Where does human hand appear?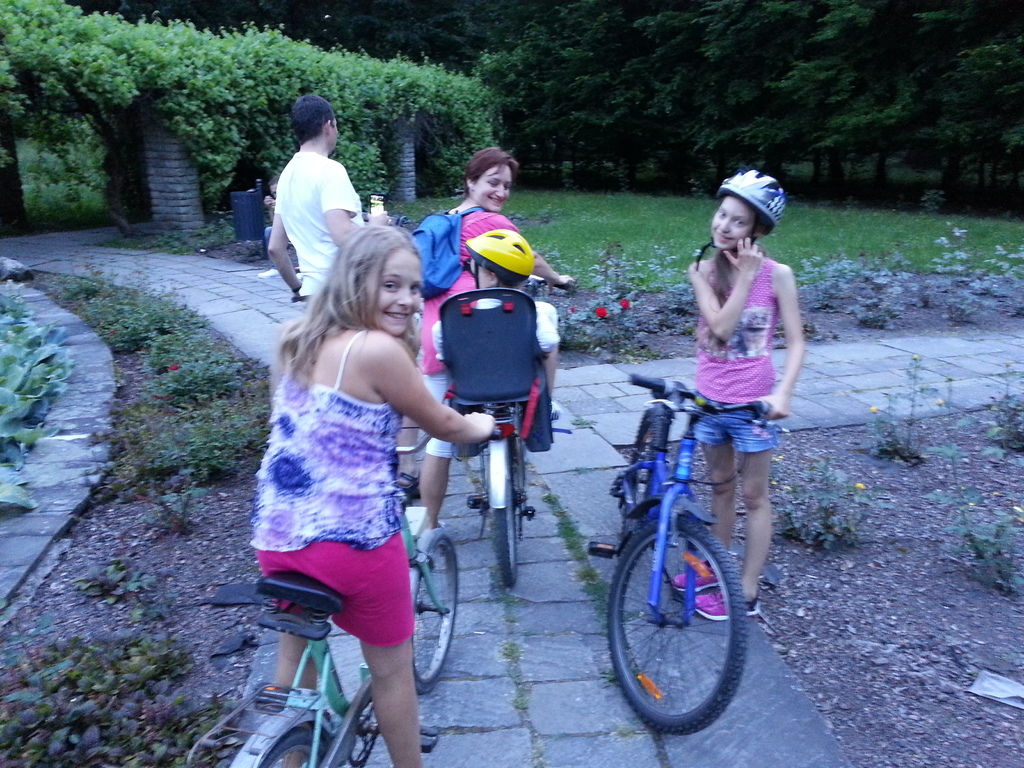
Appears at rect(262, 195, 276, 208).
